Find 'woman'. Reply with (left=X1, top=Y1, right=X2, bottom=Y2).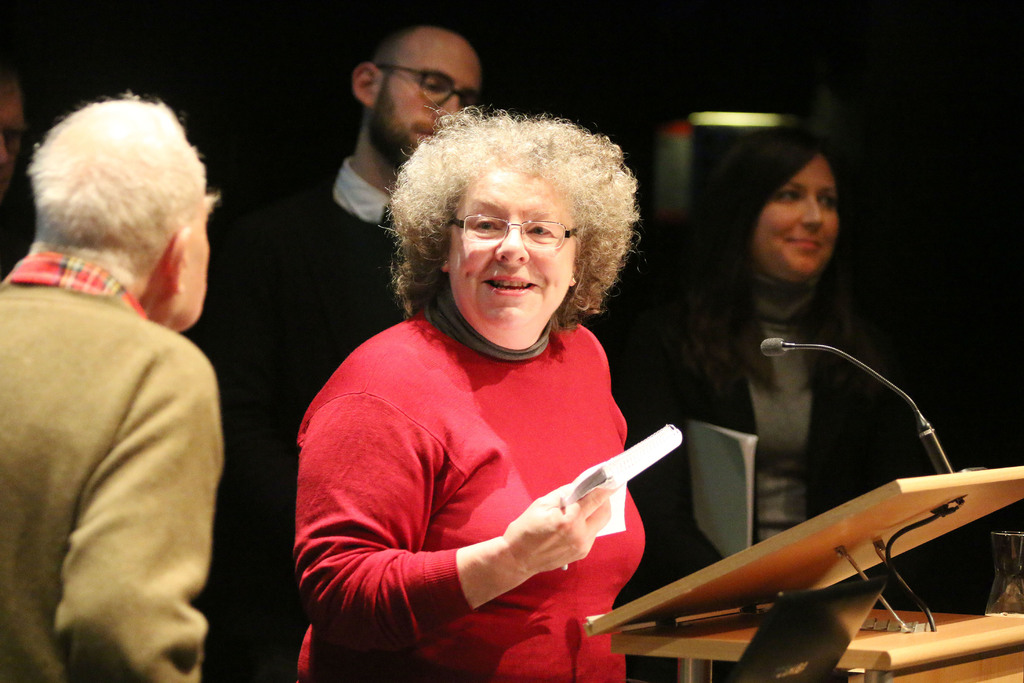
(left=258, top=99, right=814, bottom=682).
